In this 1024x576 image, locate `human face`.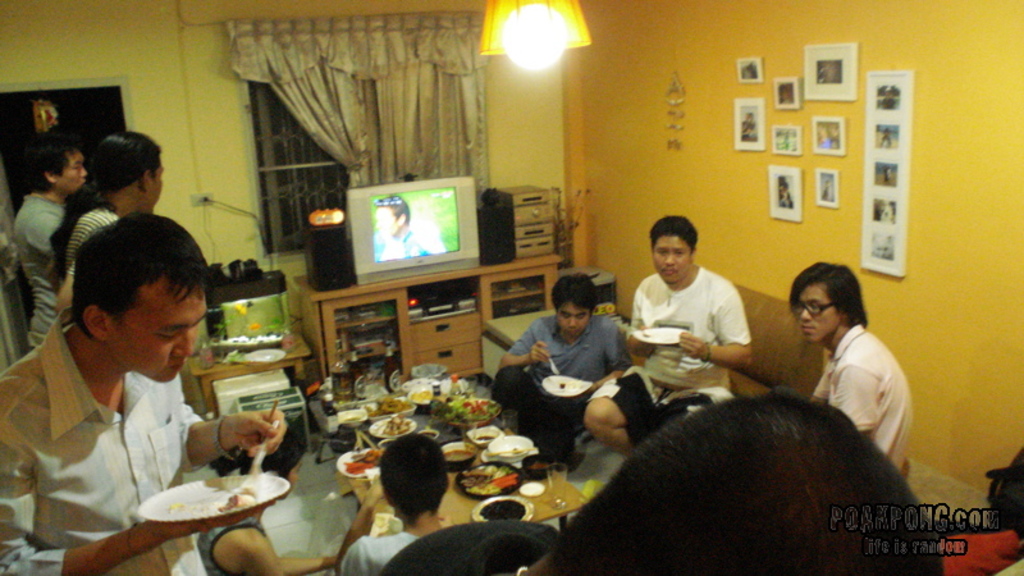
Bounding box: crop(152, 159, 156, 216).
